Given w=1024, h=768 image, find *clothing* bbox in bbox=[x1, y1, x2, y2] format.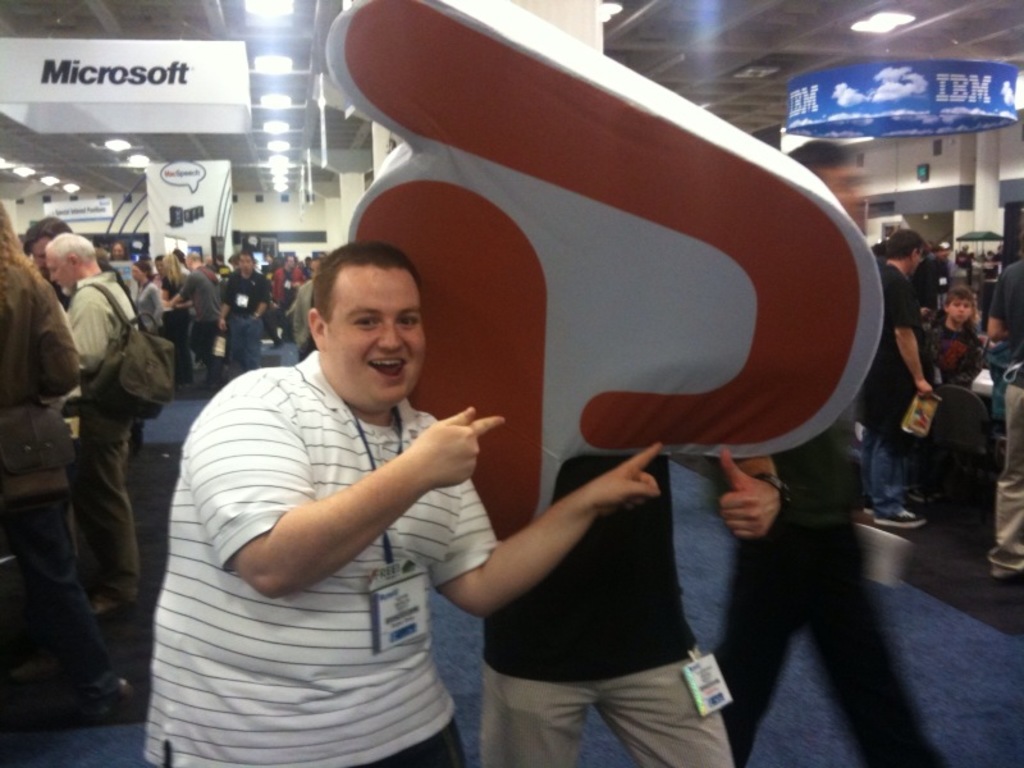
bbox=[292, 271, 319, 370].
